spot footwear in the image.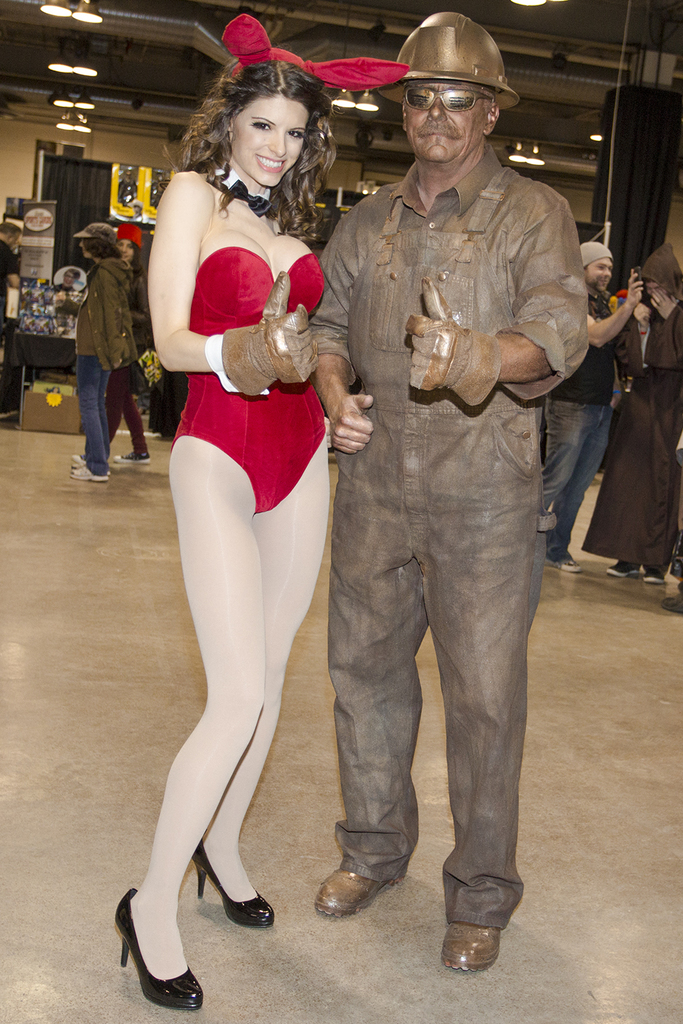
footwear found at [left=544, top=554, right=583, bottom=571].
